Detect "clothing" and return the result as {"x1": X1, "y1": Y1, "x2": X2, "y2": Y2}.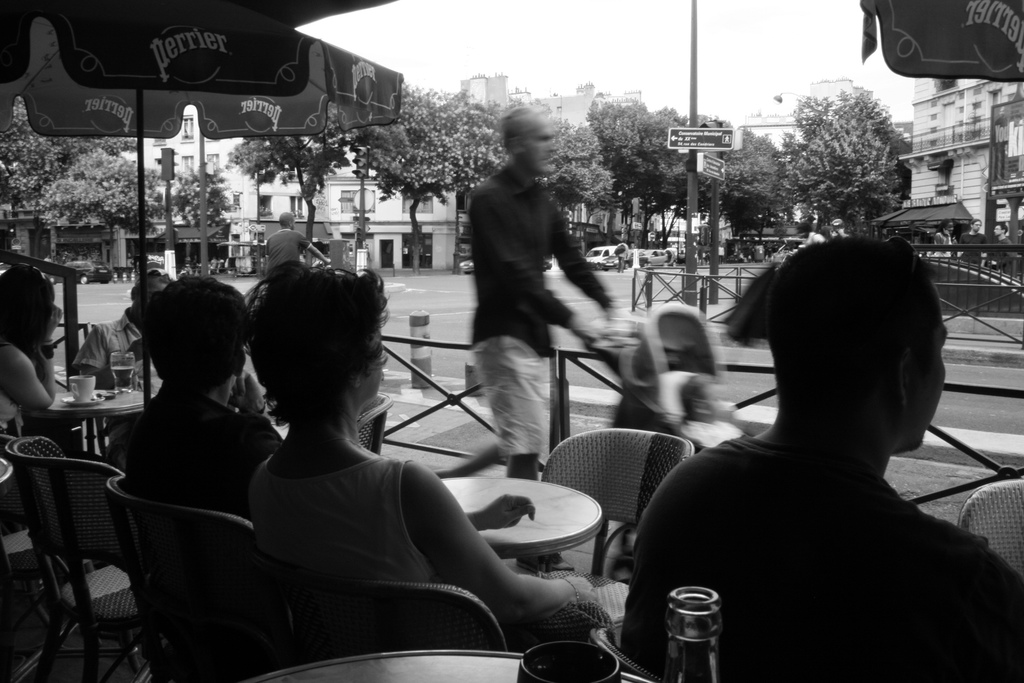
{"x1": 262, "y1": 228, "x2": 315, "y2": 272}.
